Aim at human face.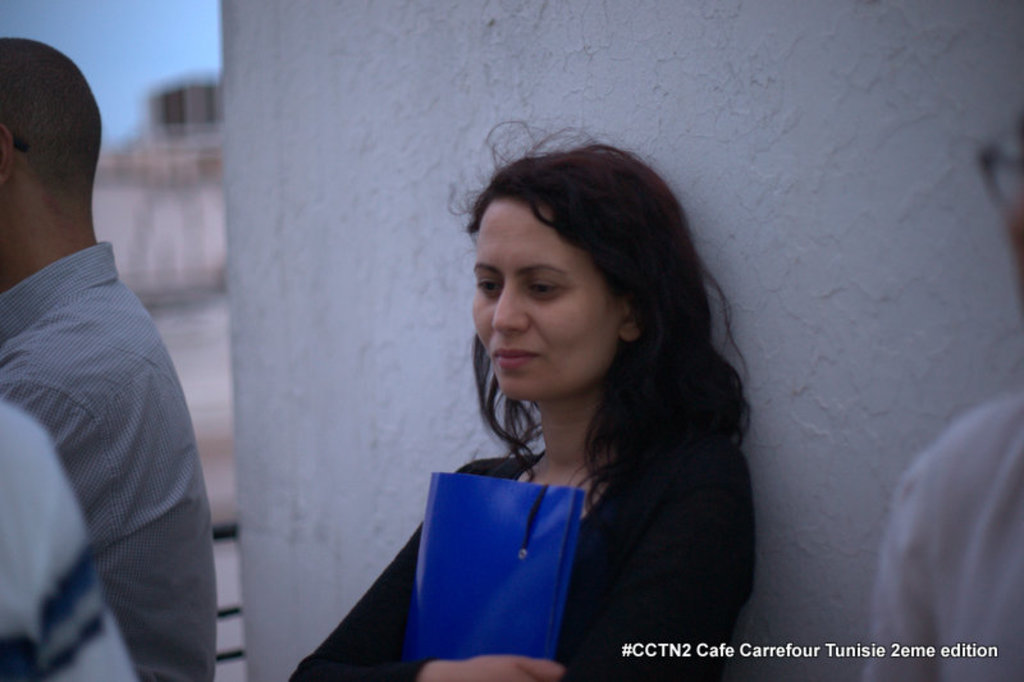
Aimed at BBox(470, 189, 632, 413).
